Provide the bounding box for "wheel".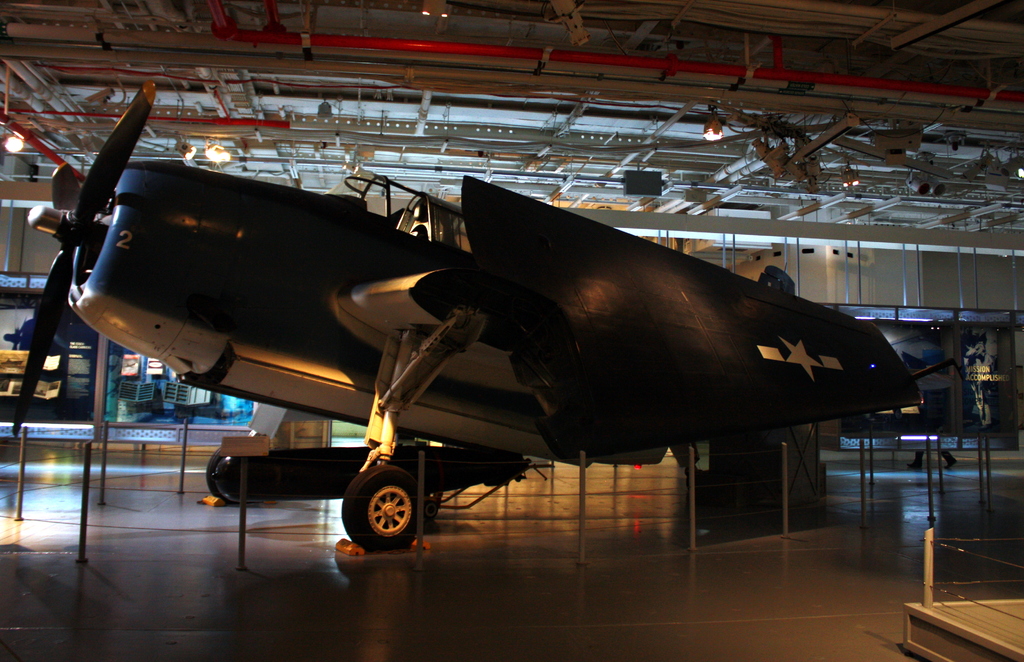
bbox=[342, 471, 422, 559].
